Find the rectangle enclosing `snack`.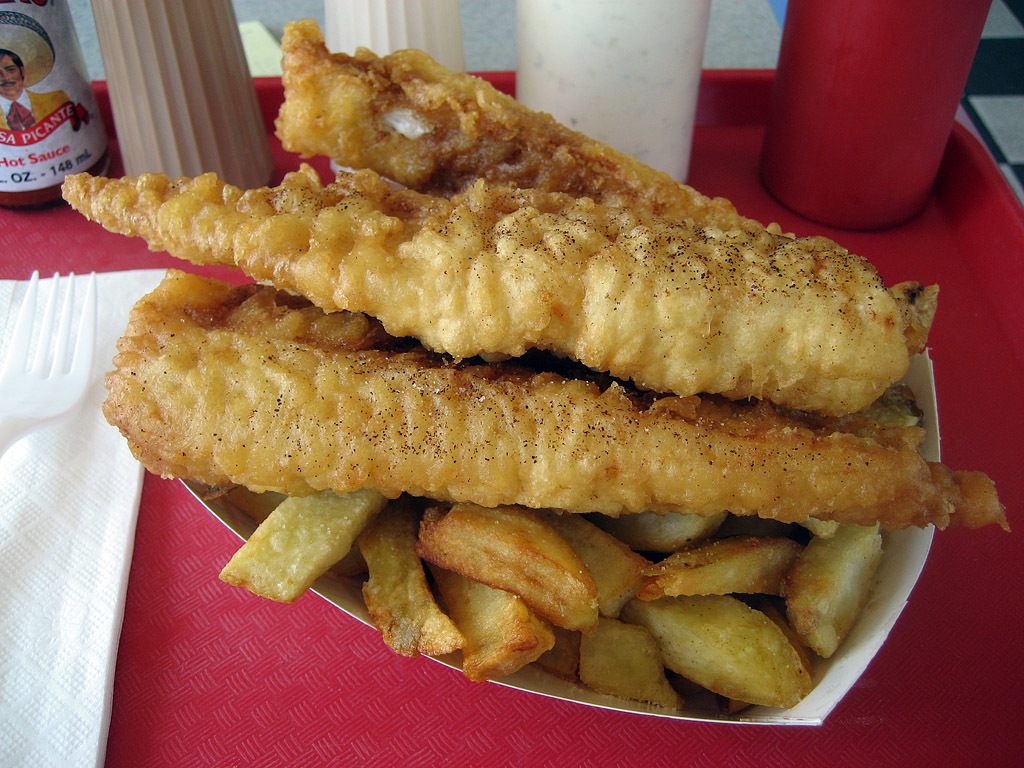
{"x1": 86, "y1": 88, "x2": 965, "y2": 738}.
